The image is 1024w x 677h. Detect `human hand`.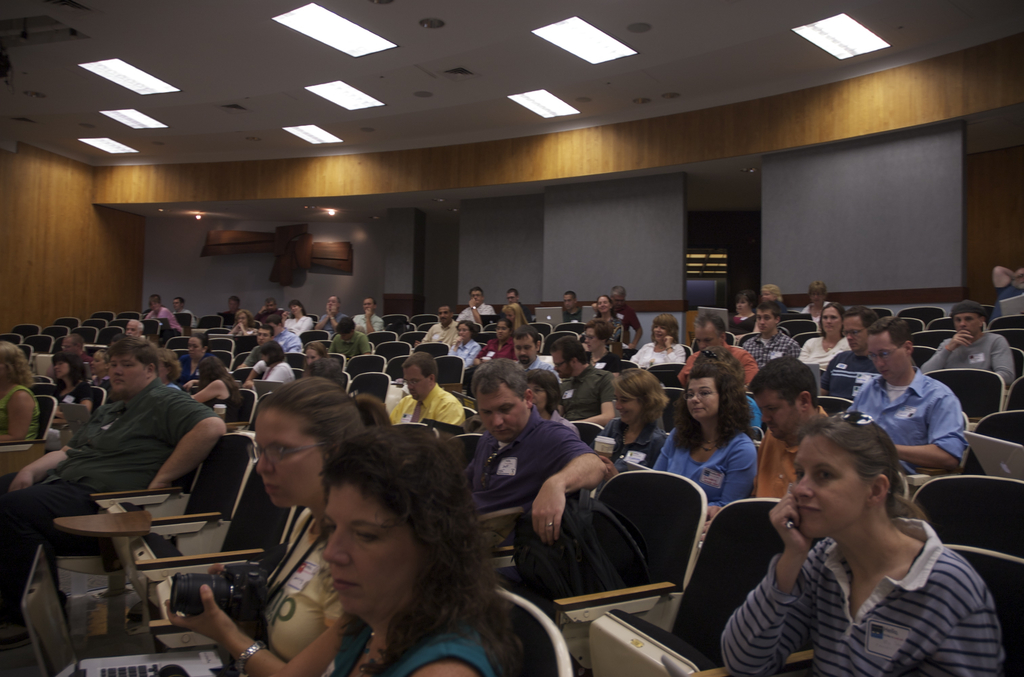
Detection: rect(705, 505, 717, 514).
